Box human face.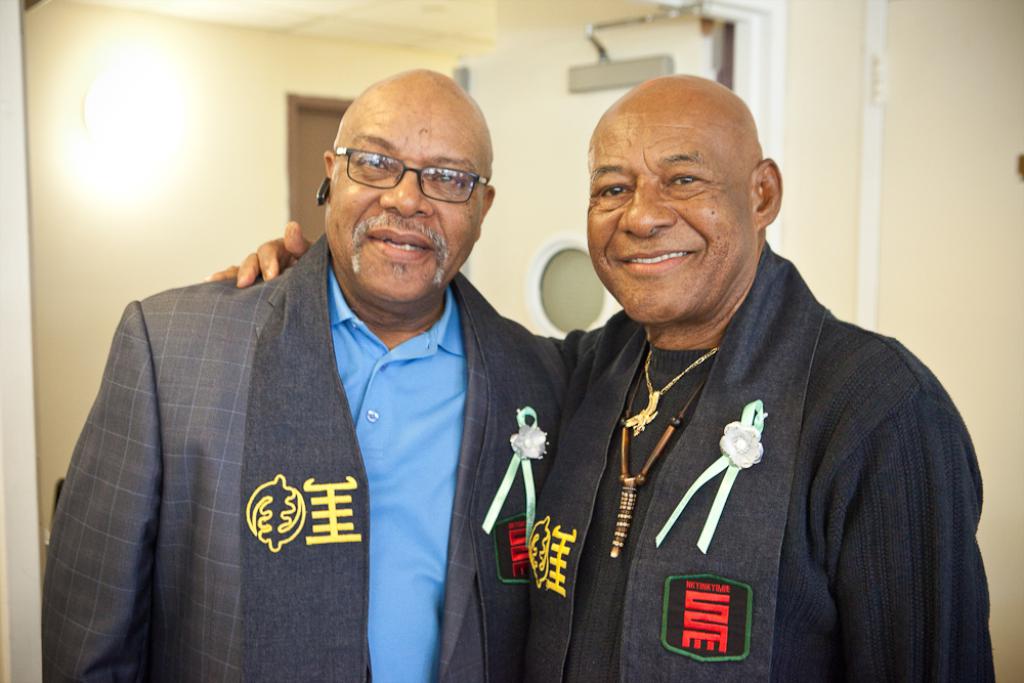
select_region(588, 94, 749, 328).
